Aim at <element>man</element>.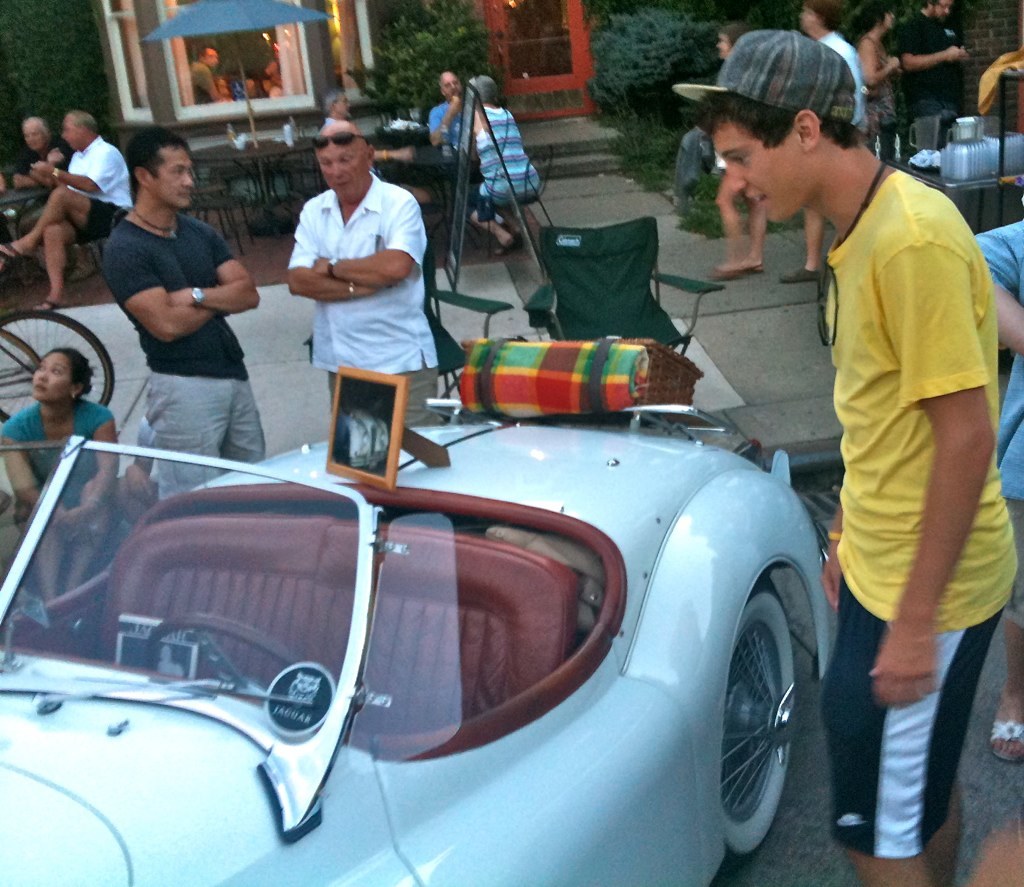
Aimed at pyautogui.locateOnScreen(427, 71, 459, 136).
